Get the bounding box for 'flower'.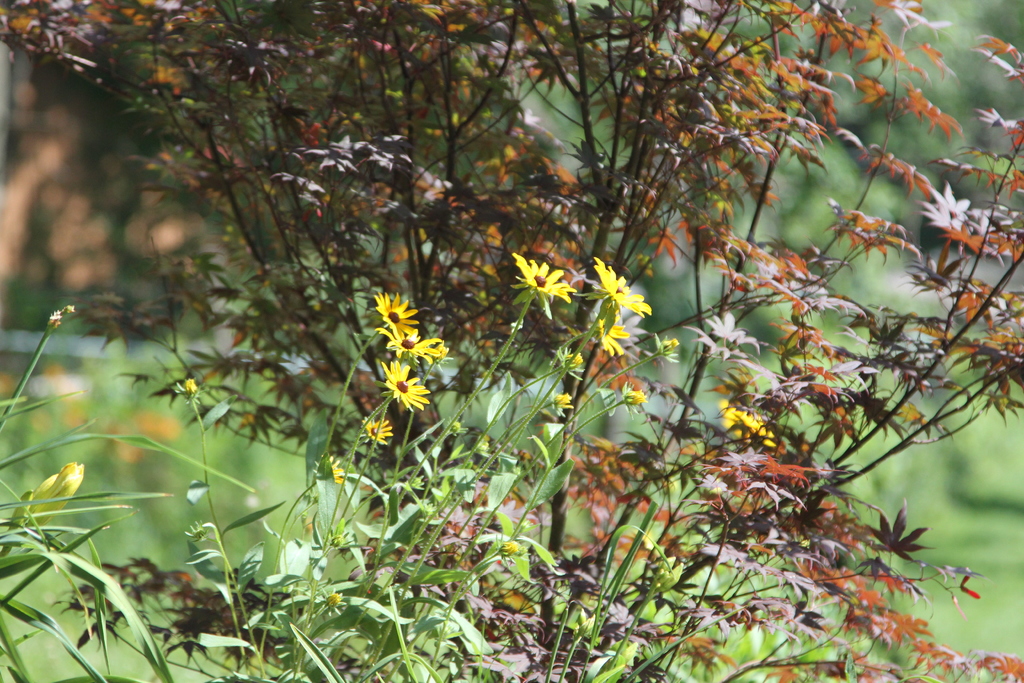
bbox=[381, 361, 431, 410].
